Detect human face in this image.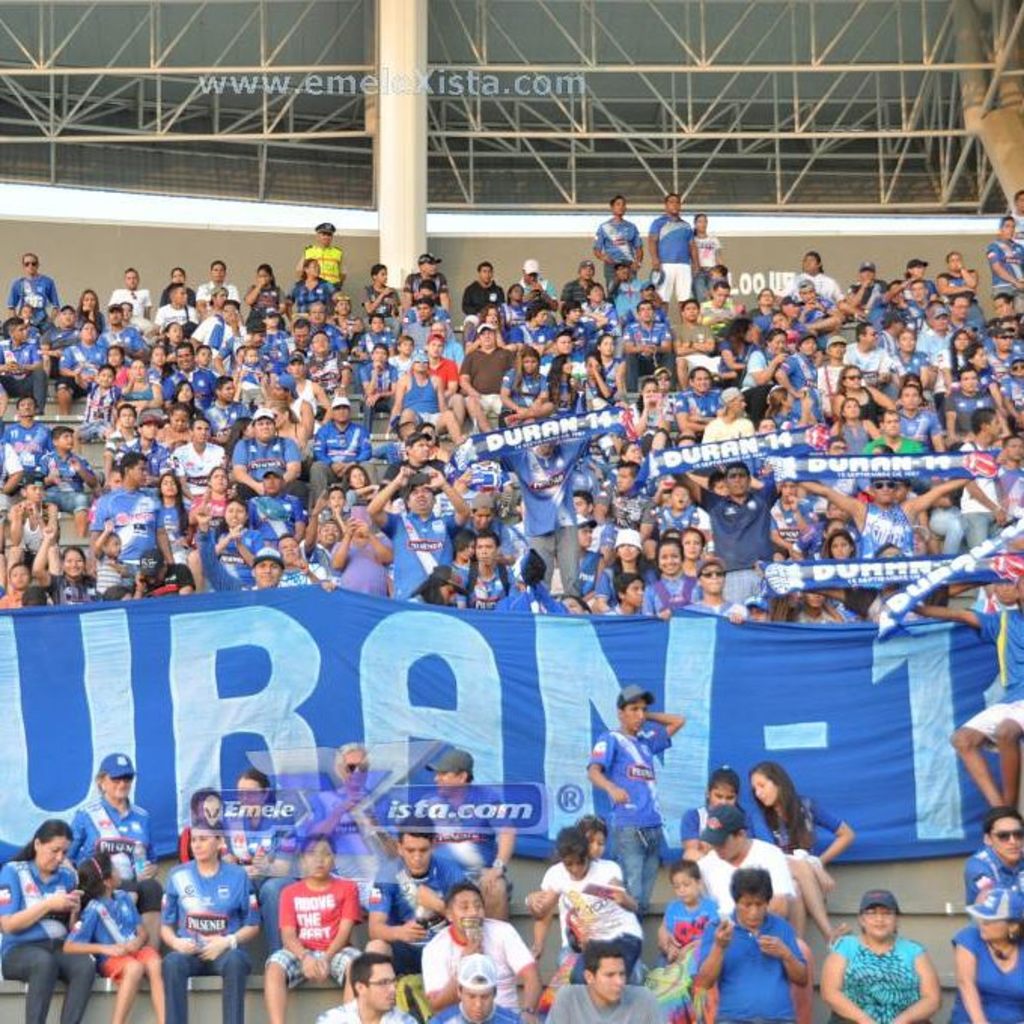
Detection: pyautogui.locateOnScreen(550, 855, 586, 873).
